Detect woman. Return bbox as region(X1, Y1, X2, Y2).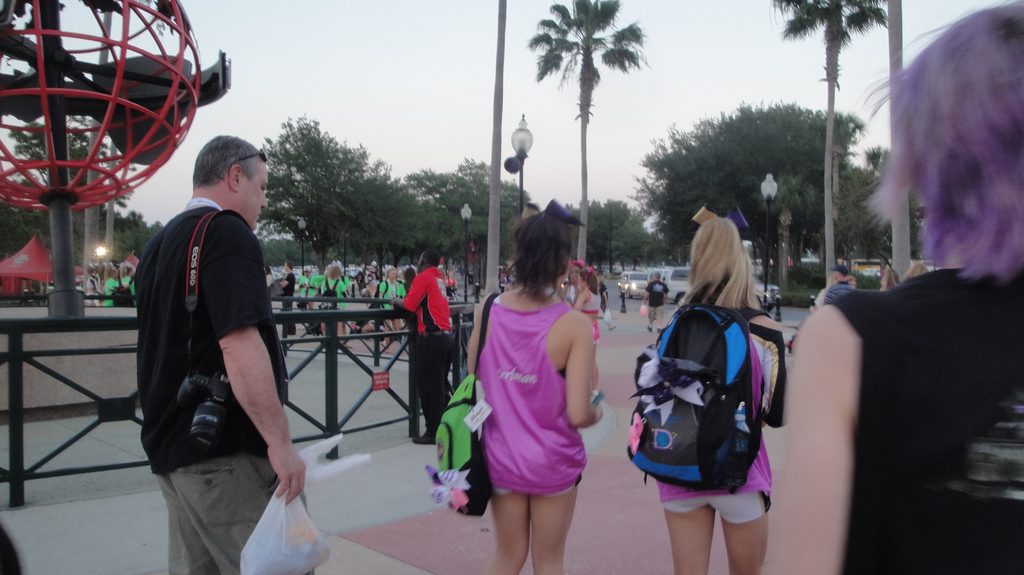
region(575, 264, 605, 408).
